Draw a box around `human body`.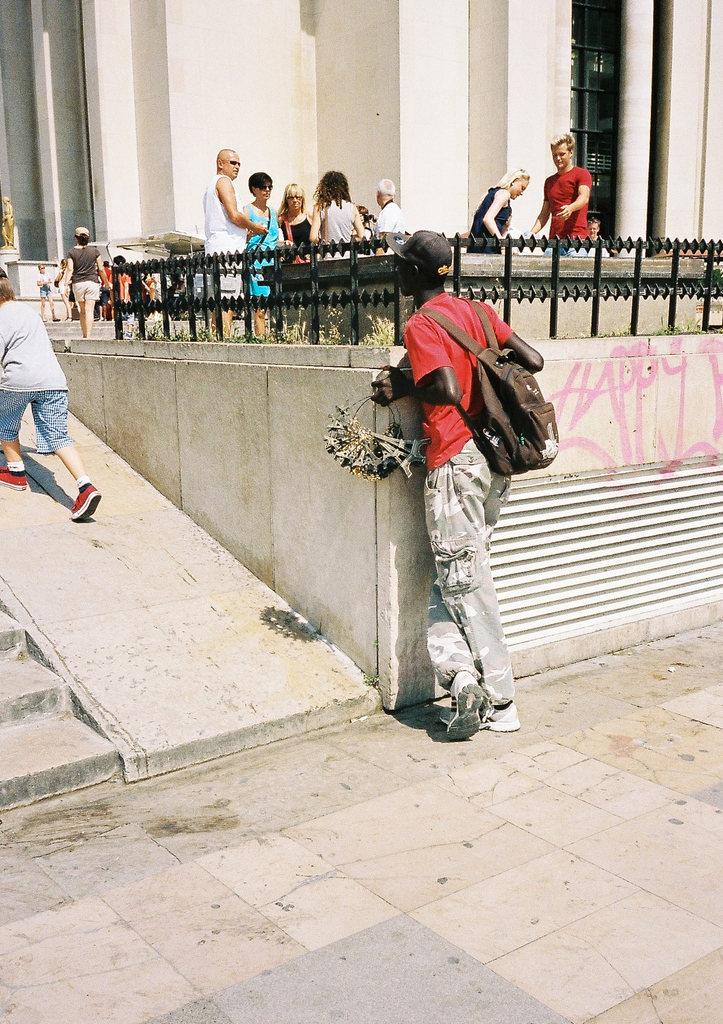
bbox(245, 165, 276, 340).
